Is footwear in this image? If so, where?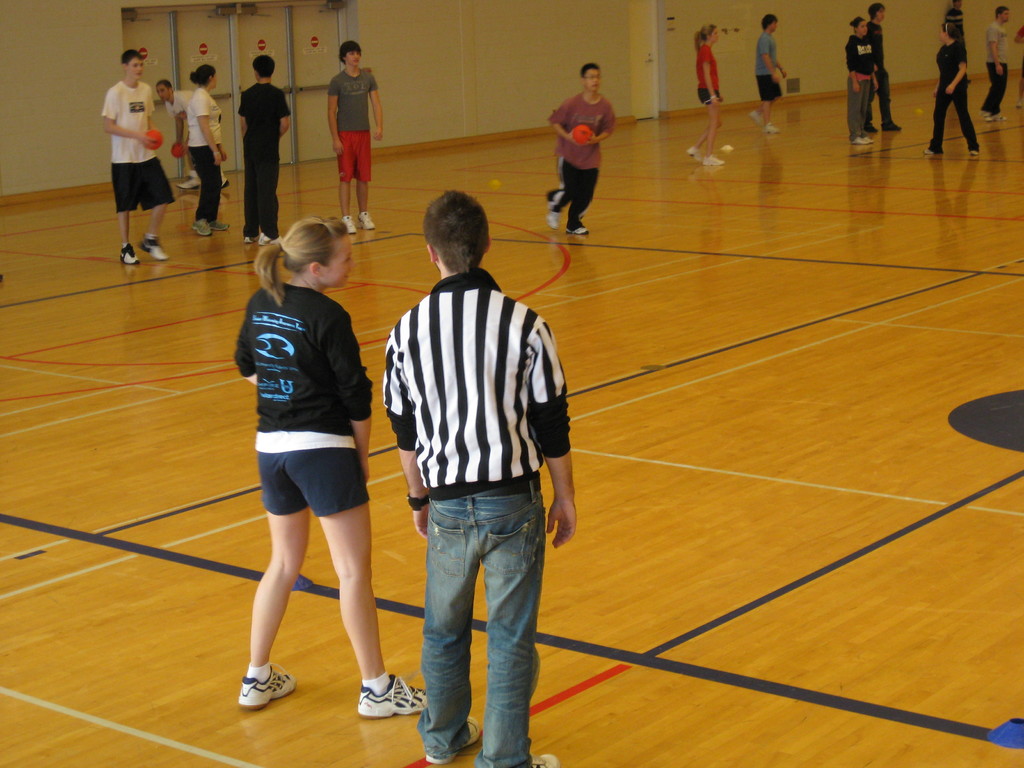
Yes, at (234,647,305,721).
